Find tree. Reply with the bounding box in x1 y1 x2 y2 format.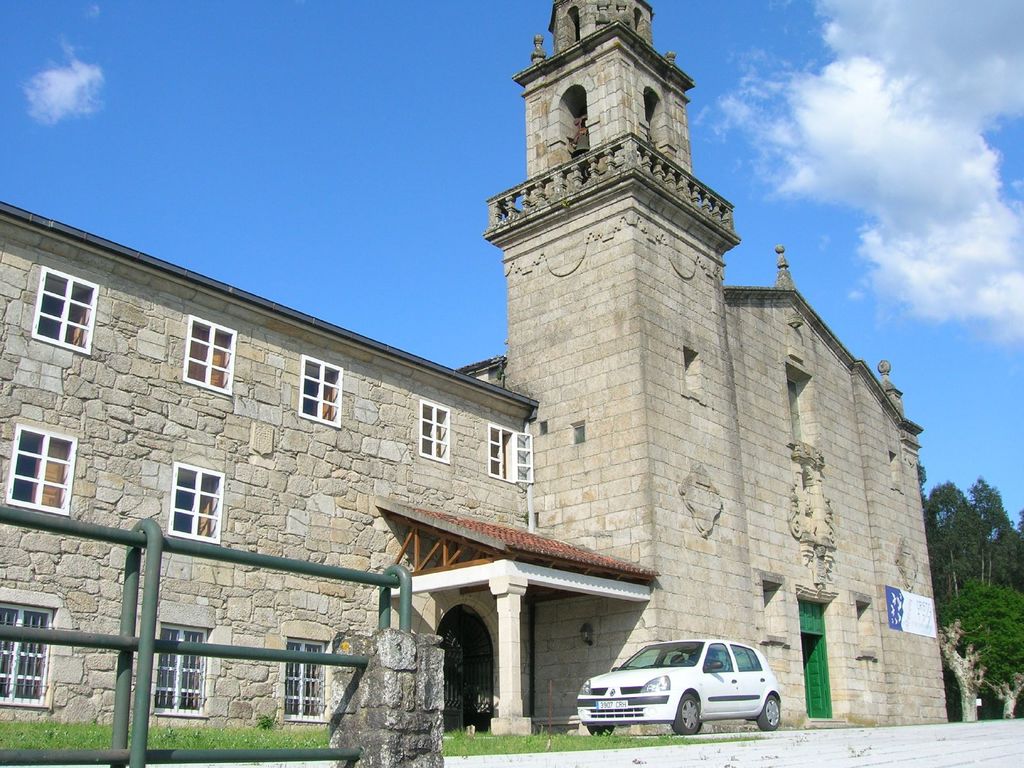
950 586 1023 719.
